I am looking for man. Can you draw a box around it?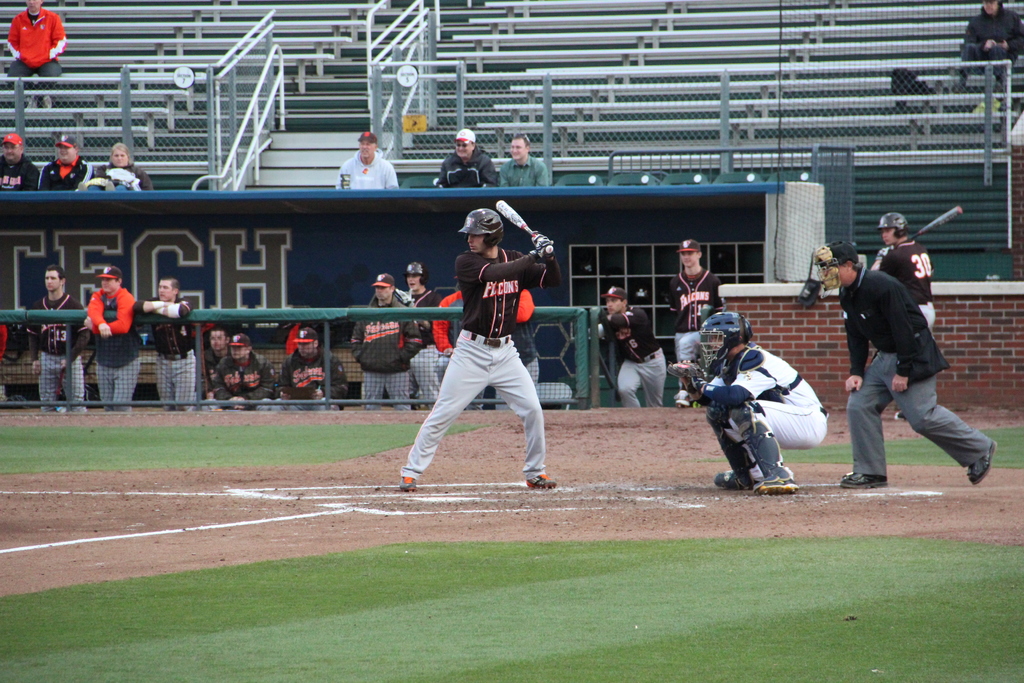
Sure, the bounding box is 814 237 995 488.
